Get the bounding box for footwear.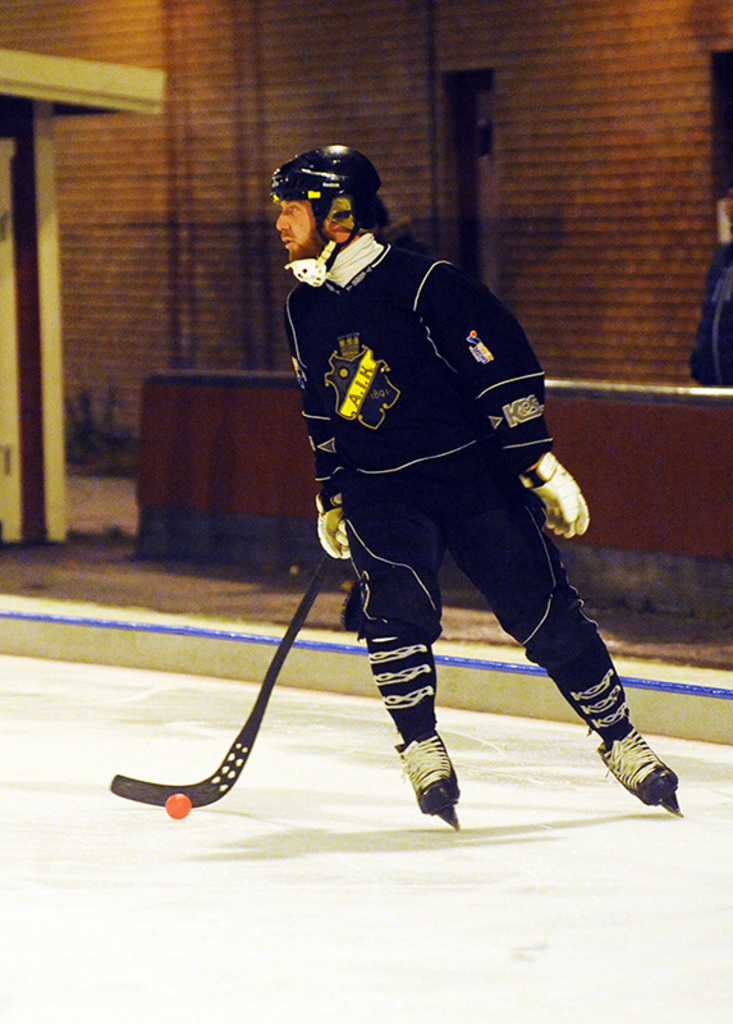
left=382, top=731, right=454, bottom=812.
